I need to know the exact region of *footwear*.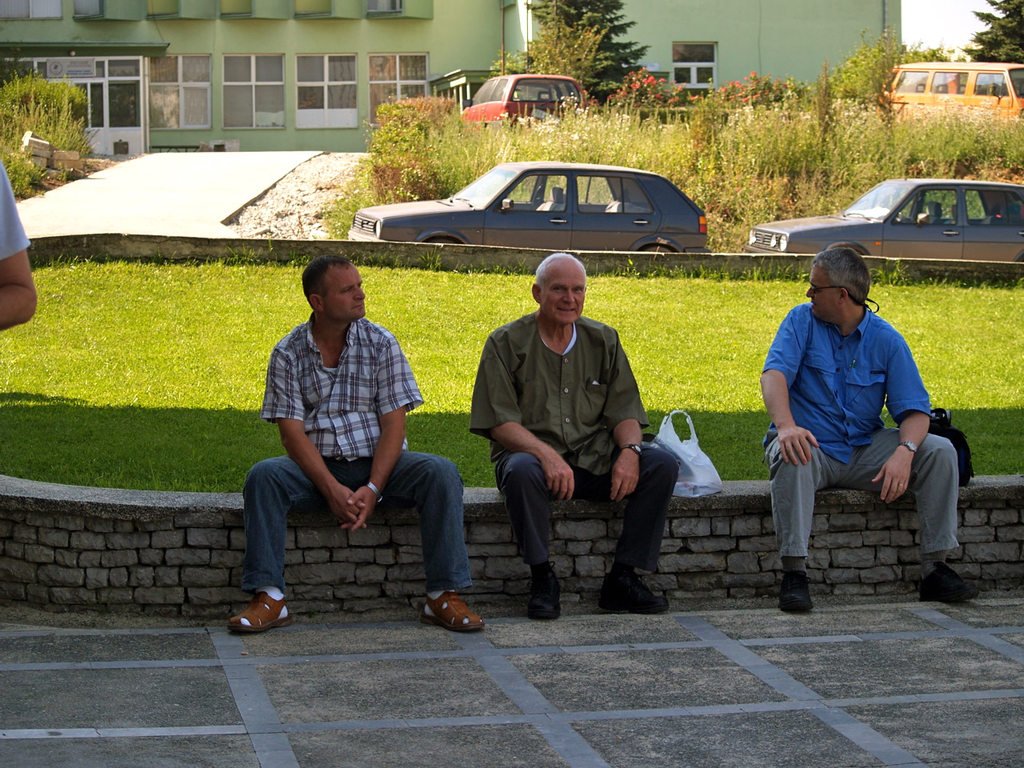
Region: {"left": 777, "top": 566, "right": 817, "bottom": 616}.
